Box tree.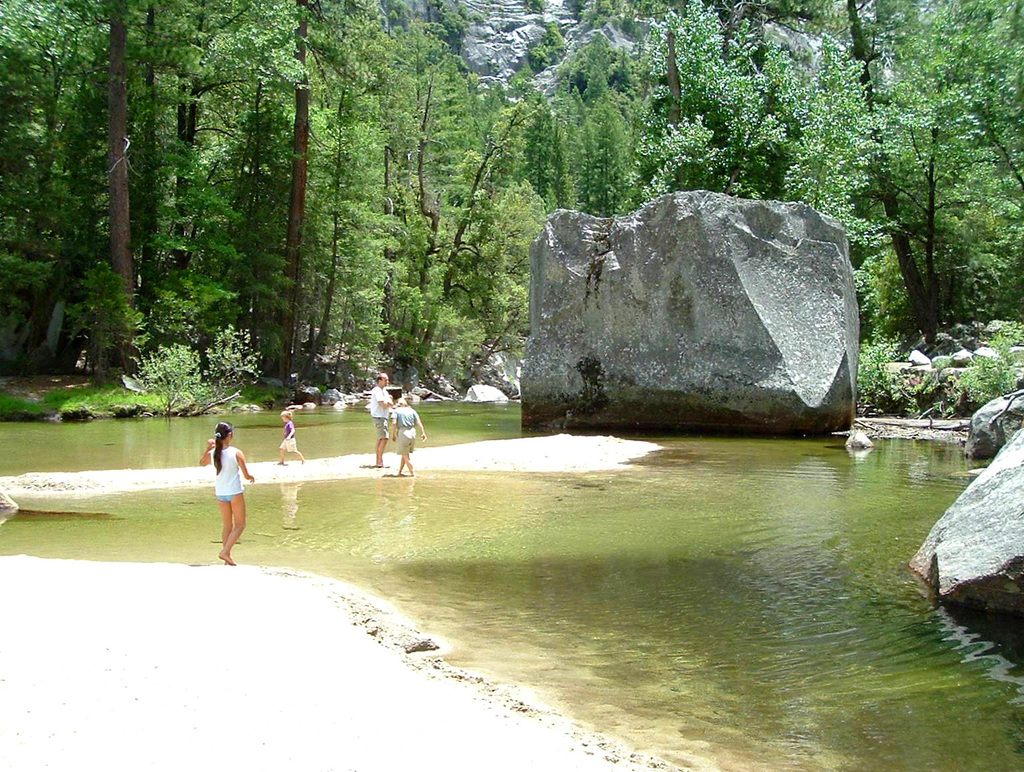
BBox(1, 0, 82, 375).
